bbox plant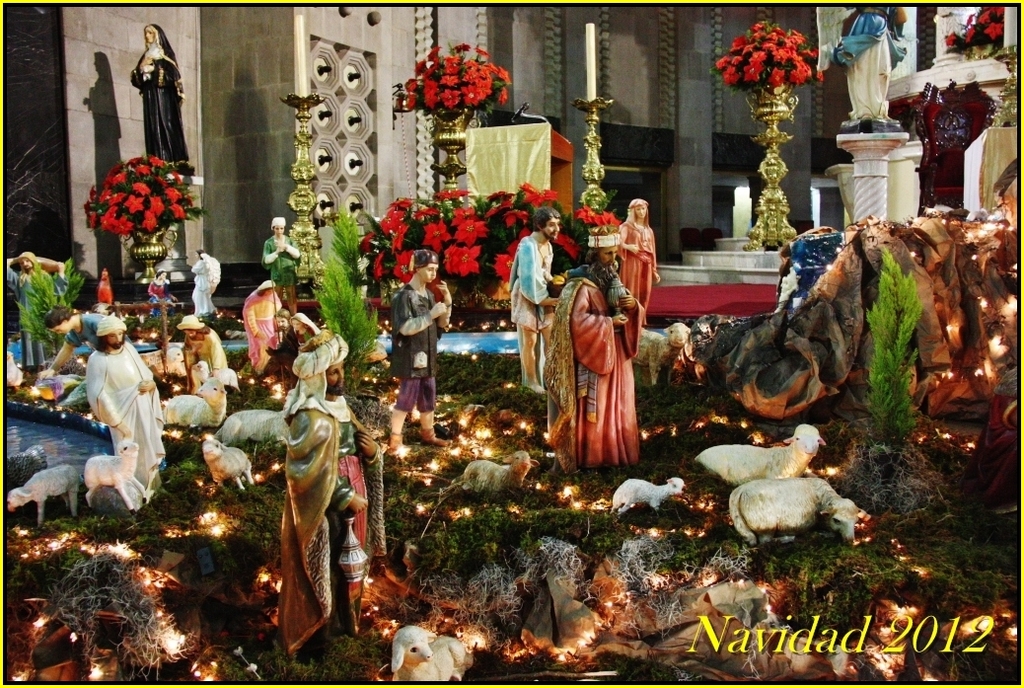
[310, 206, 383, 396]
